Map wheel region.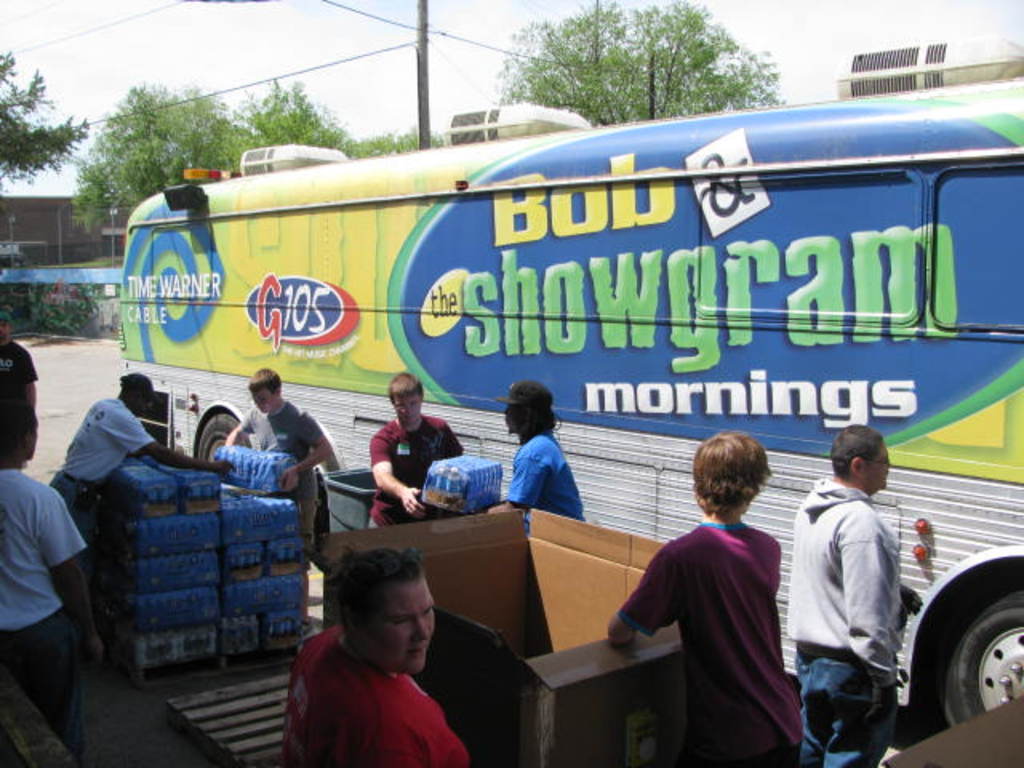
Mapped to BBox(200, 411, 251, 462).
